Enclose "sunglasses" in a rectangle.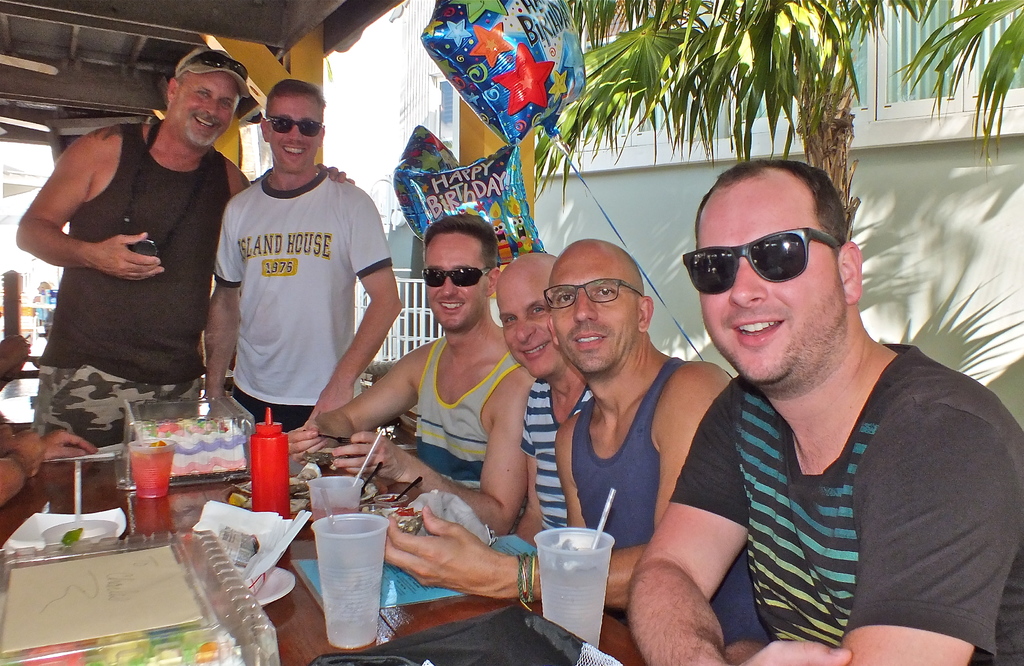
pyautogui.locateOnScreen(269, 113, 323, 138).
